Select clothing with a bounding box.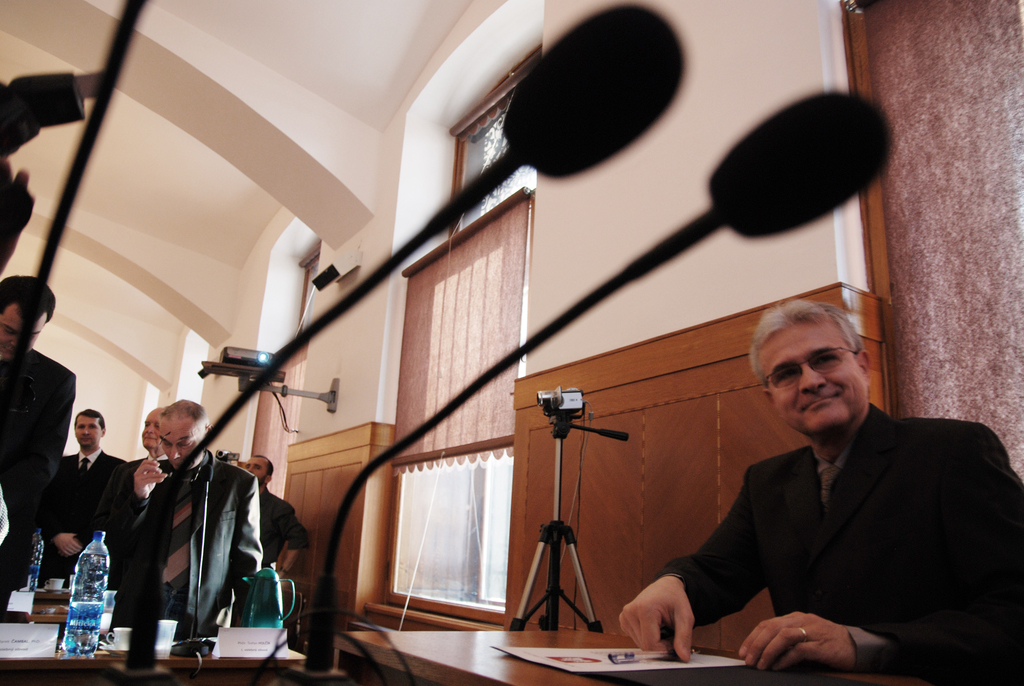
[257,487,312,570].
